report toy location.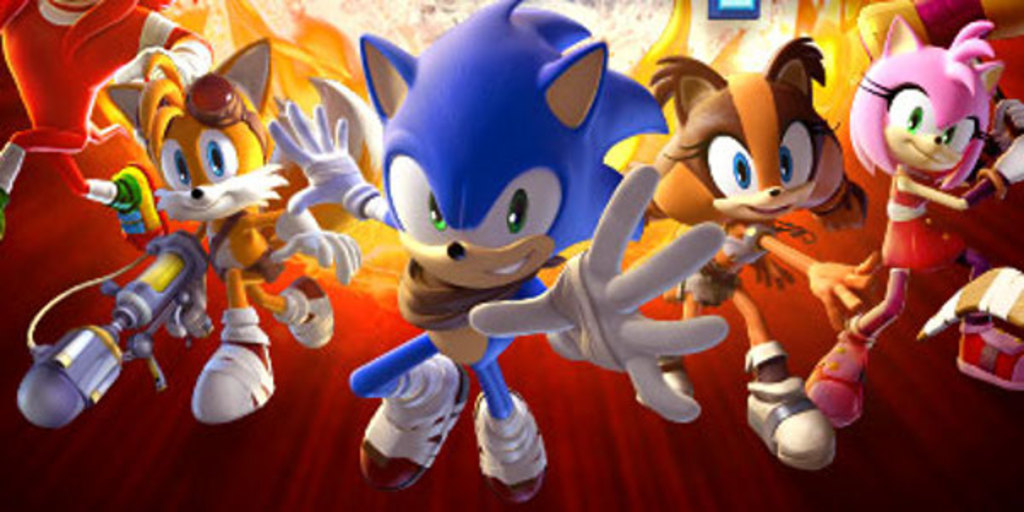
Report: x1=353 y1=20 x2=713 y2=451.
